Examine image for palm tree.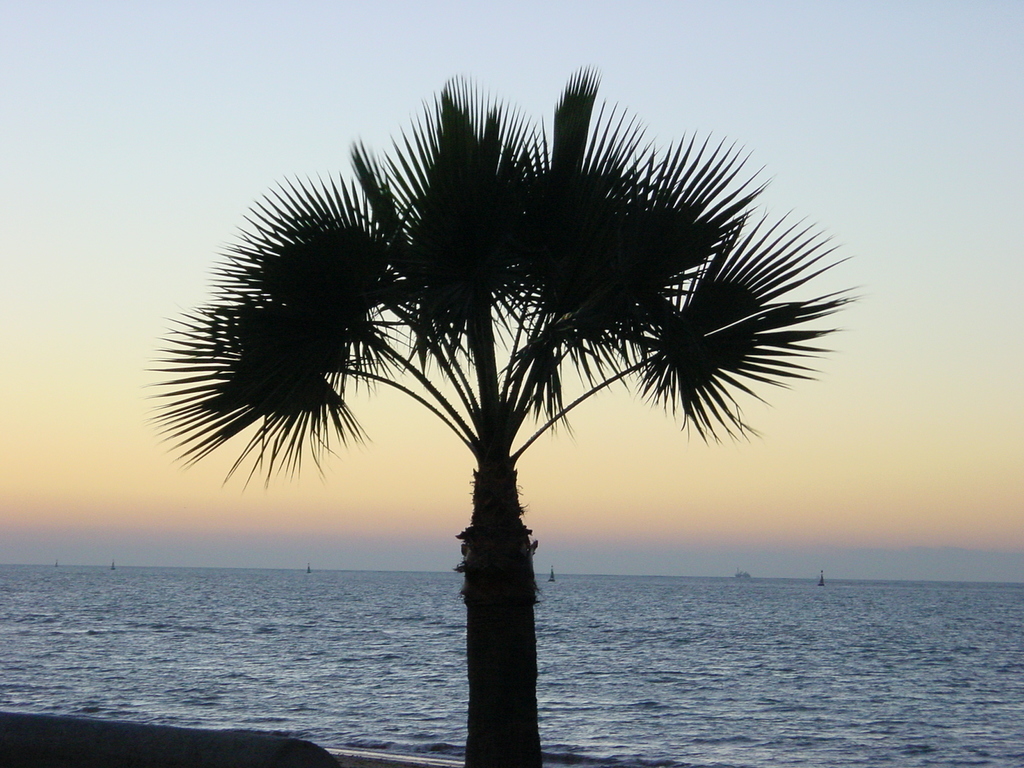
Examination result: crop(171, 77, 850, 698).
